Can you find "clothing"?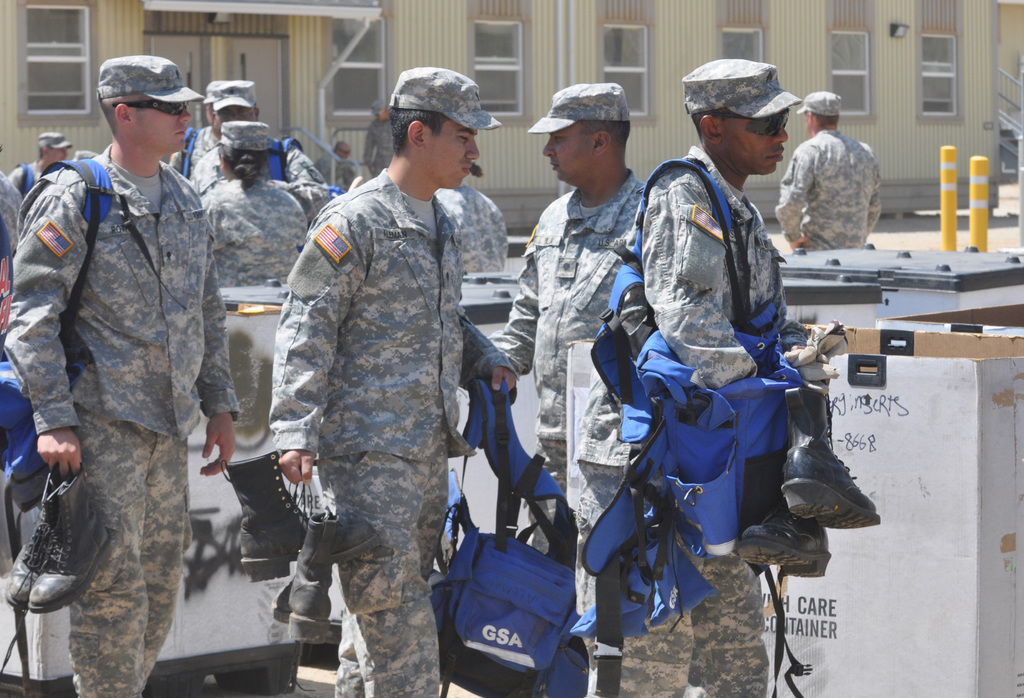
Yes, bounding box: 490/169/660/697.
